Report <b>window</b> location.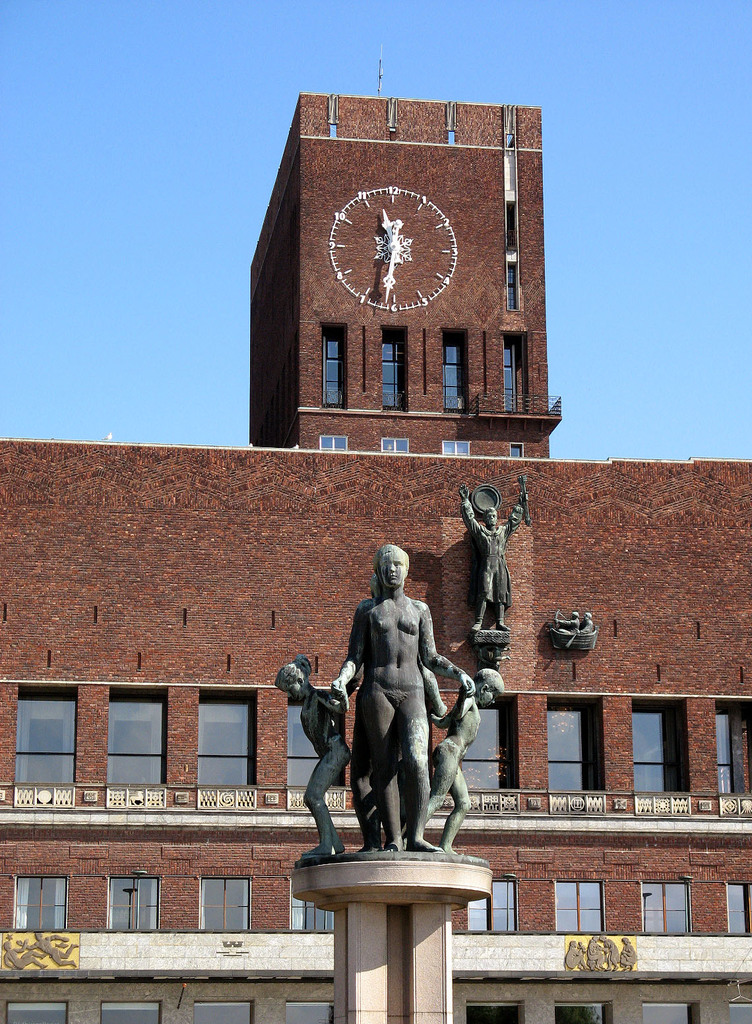
Report: {"x1": 288, "y1": 694, "x2": 346, "y2": 782}.
